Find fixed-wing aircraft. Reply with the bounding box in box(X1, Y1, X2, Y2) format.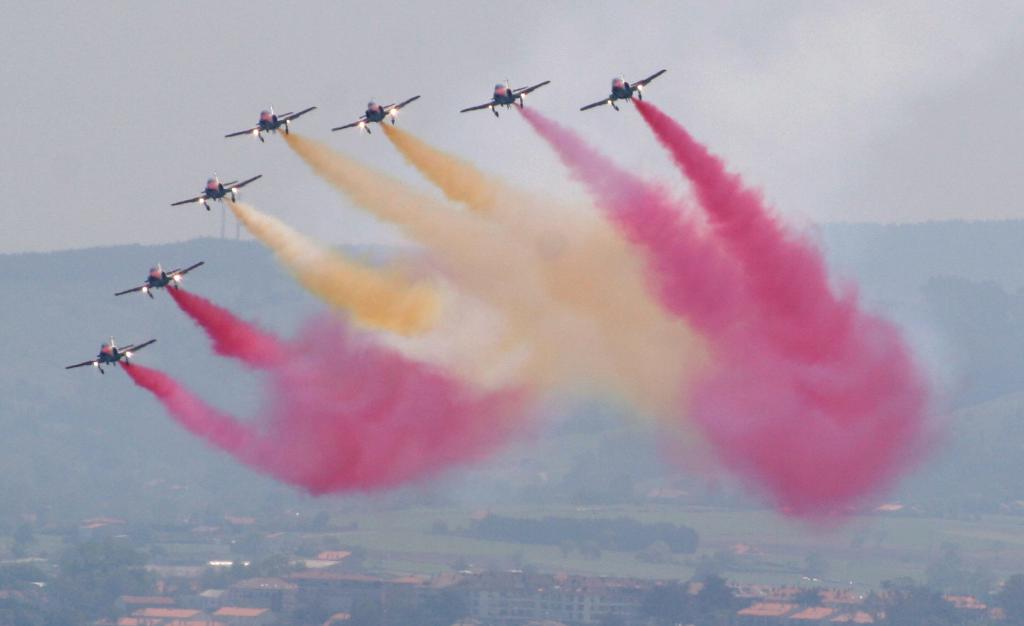
box(223, 97, 313, 145).
